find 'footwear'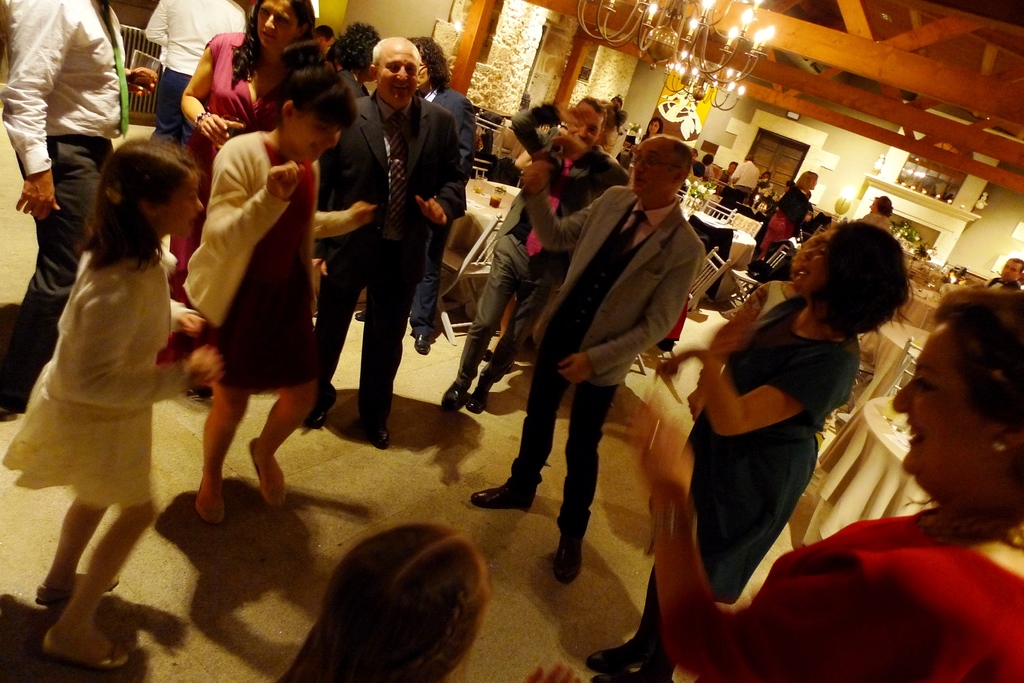
(302,385,333,428)
